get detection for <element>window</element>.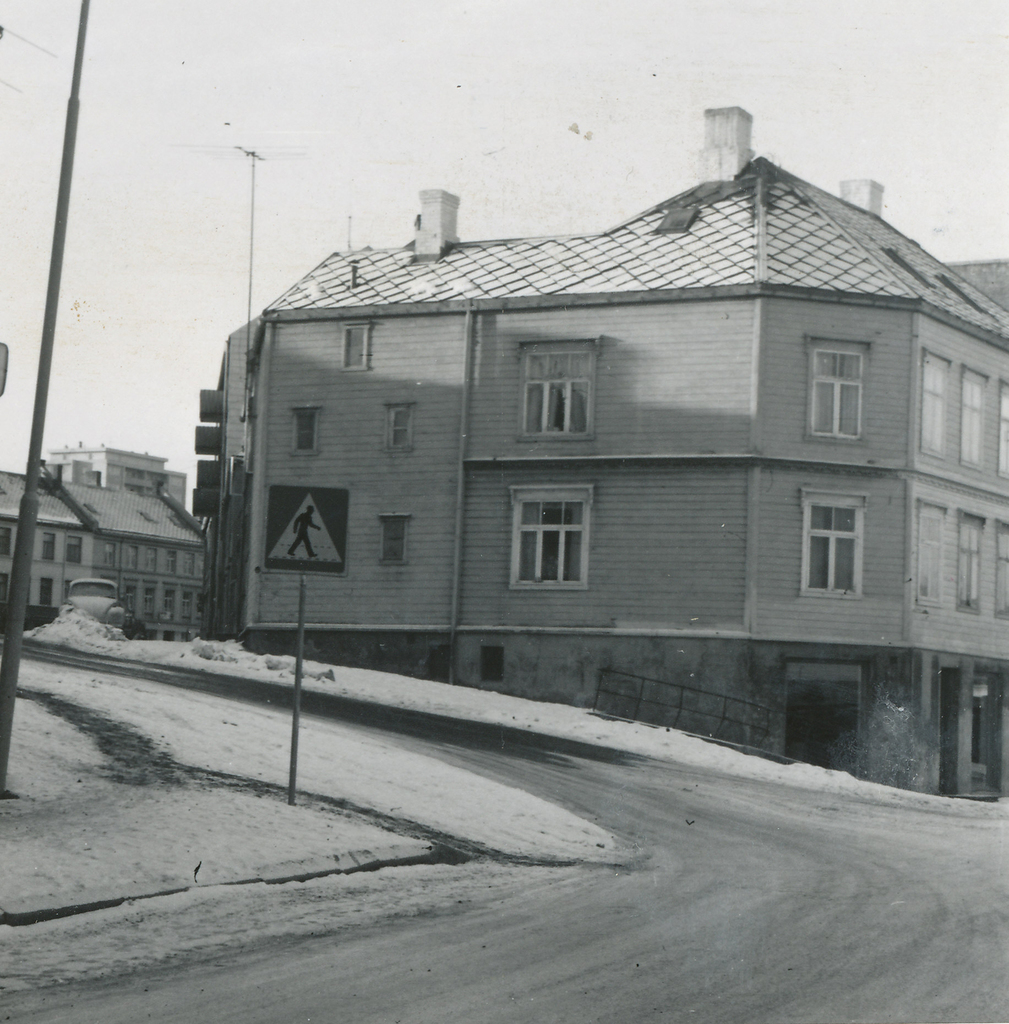
Detection: 42/529/56/564.
